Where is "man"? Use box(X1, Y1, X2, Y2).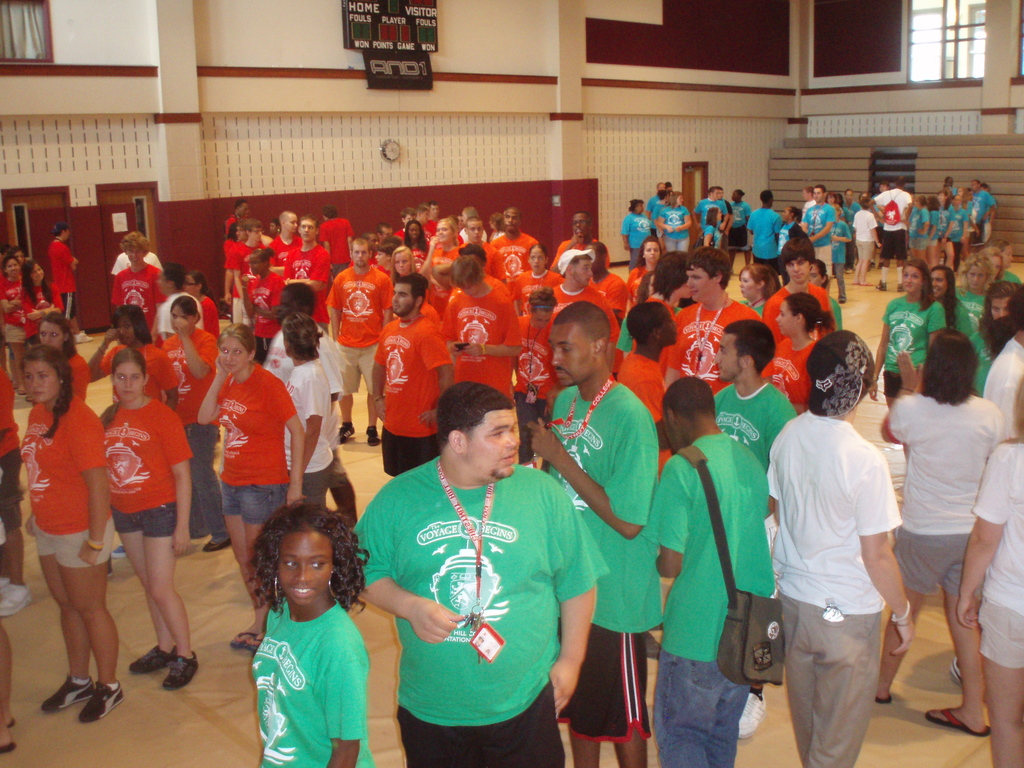
box(645, 180, 668, 234).
